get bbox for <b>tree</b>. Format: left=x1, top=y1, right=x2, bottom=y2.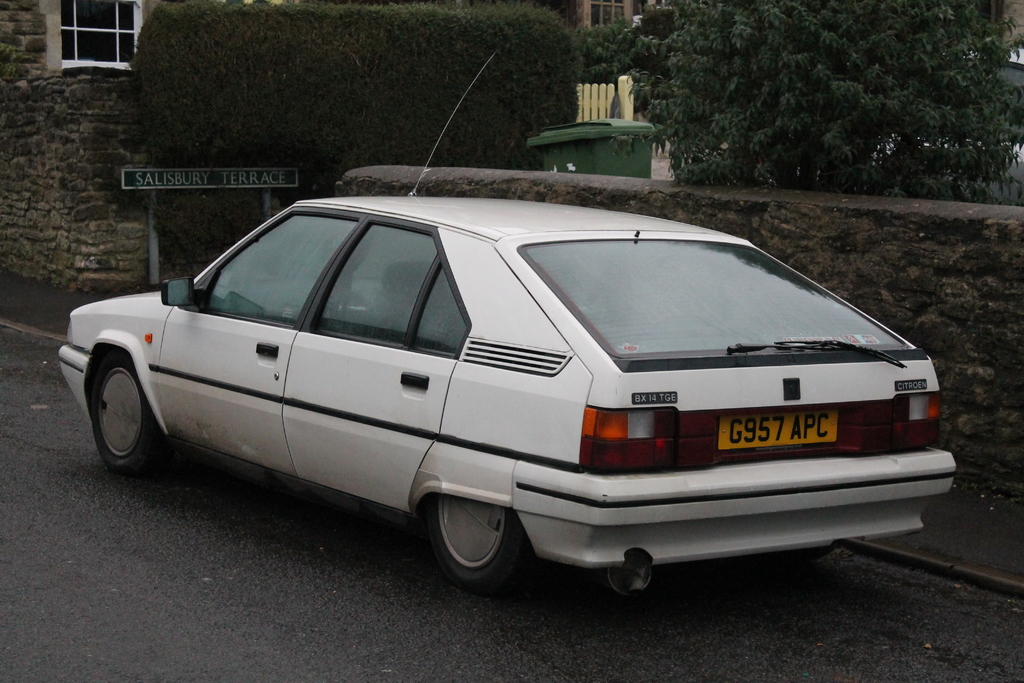
left=112, top=0, right=578, bottom=185.
